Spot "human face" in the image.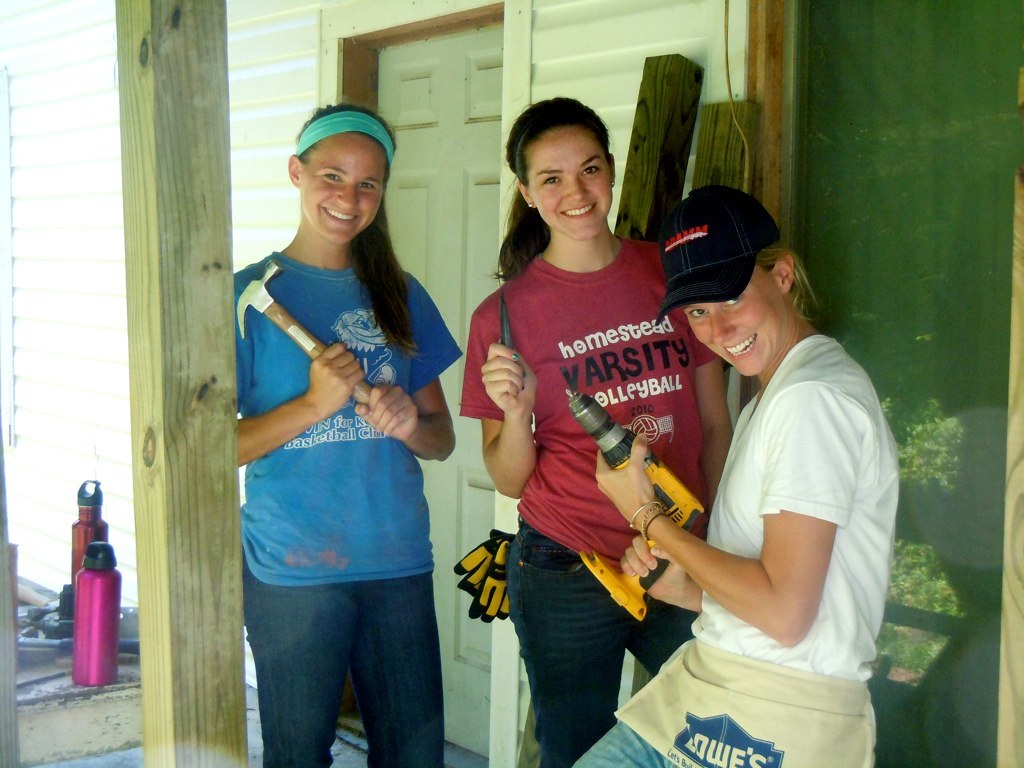
"human face" found at select_region(525, 124, 616, 233).
